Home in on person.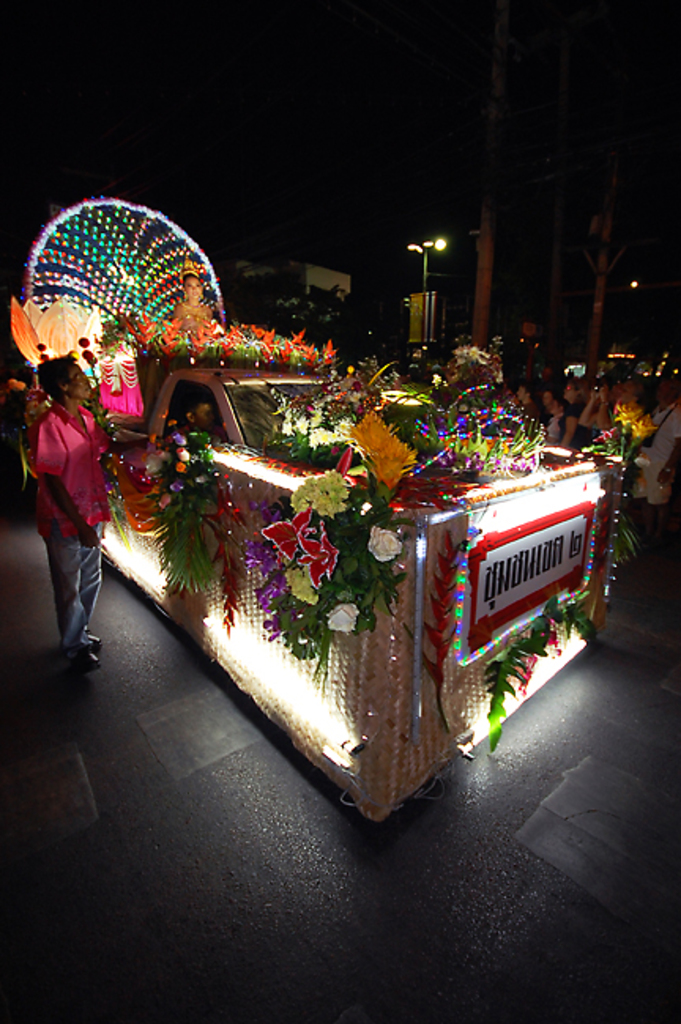
Homed in at rect(544, 381, 586, 433).
